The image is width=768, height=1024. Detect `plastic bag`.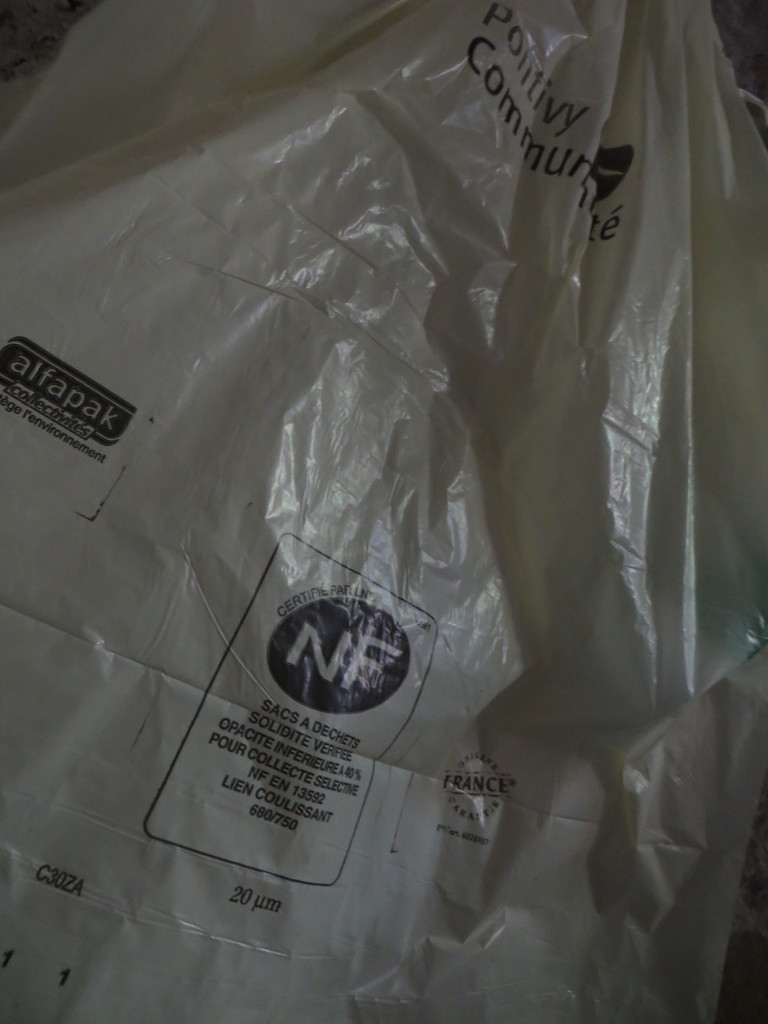
Detection: box(0, 0, 767, 1023).
